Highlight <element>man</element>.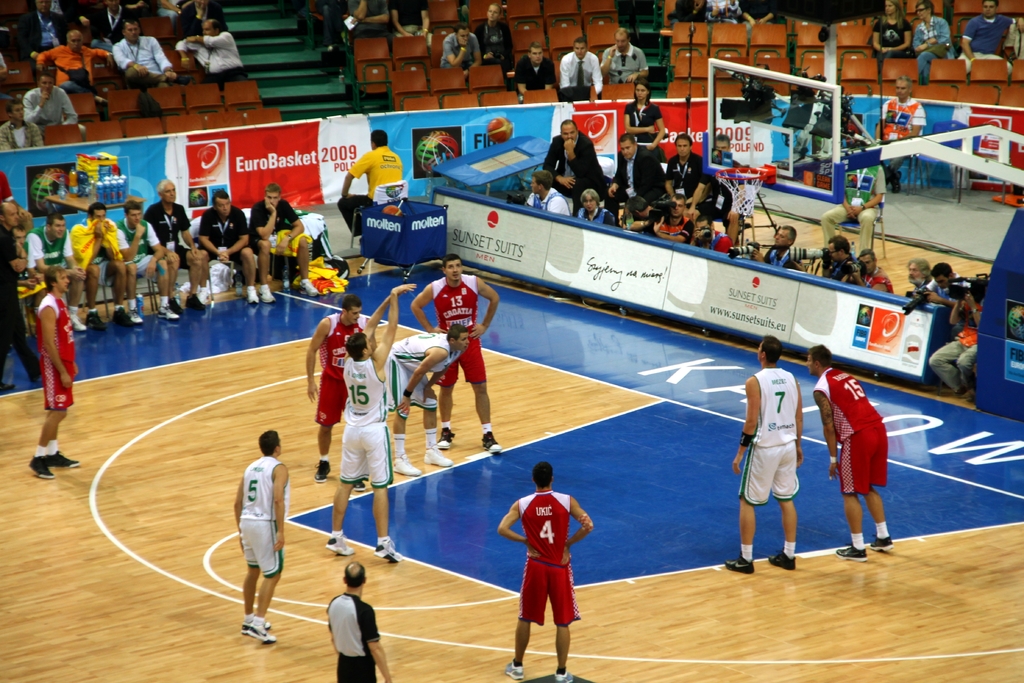
Highlighted region: x1=689, y1=213, x2=733, y2=256.
